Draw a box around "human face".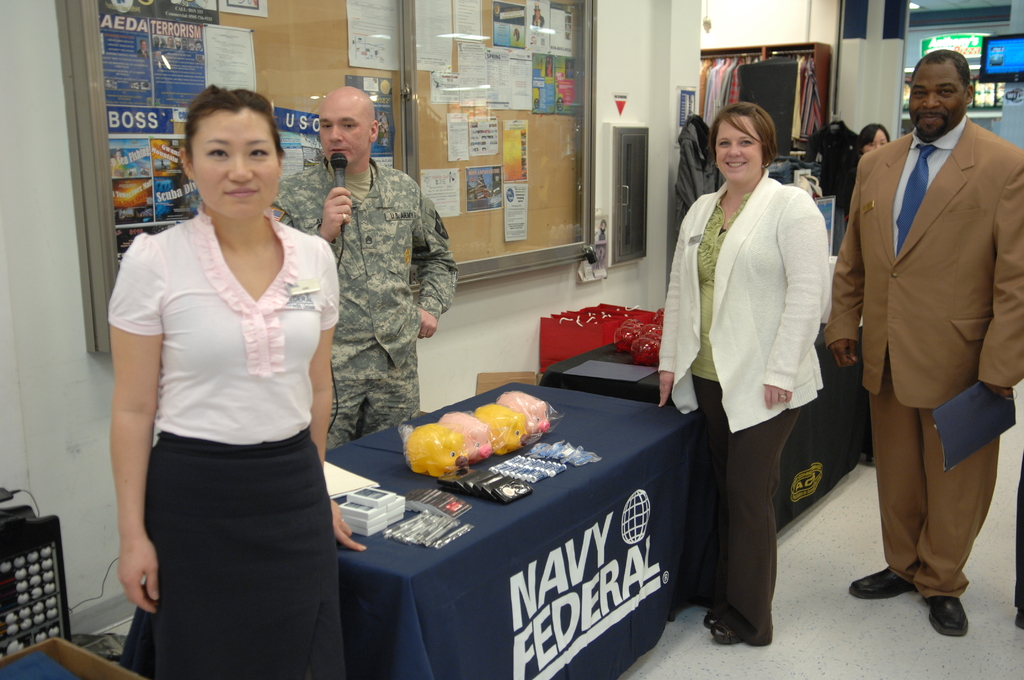
716/113/762/181.
